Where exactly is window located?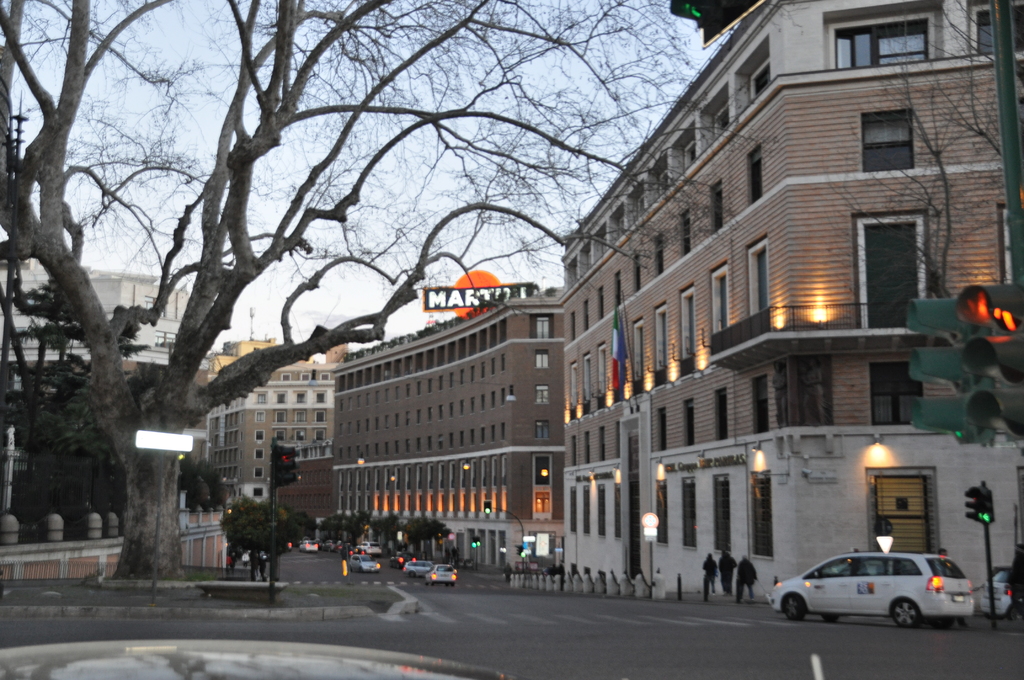
Its bounding box is <box>378,415,385,423</box>.
